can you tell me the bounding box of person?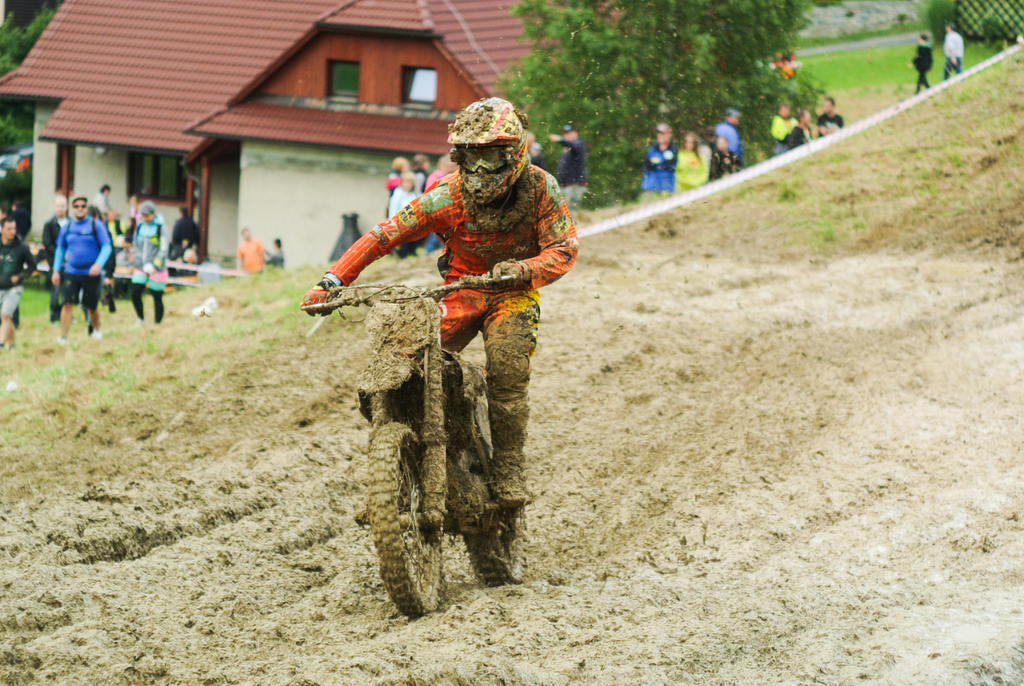
[left=0, top=220, right=38, bottom=356].
